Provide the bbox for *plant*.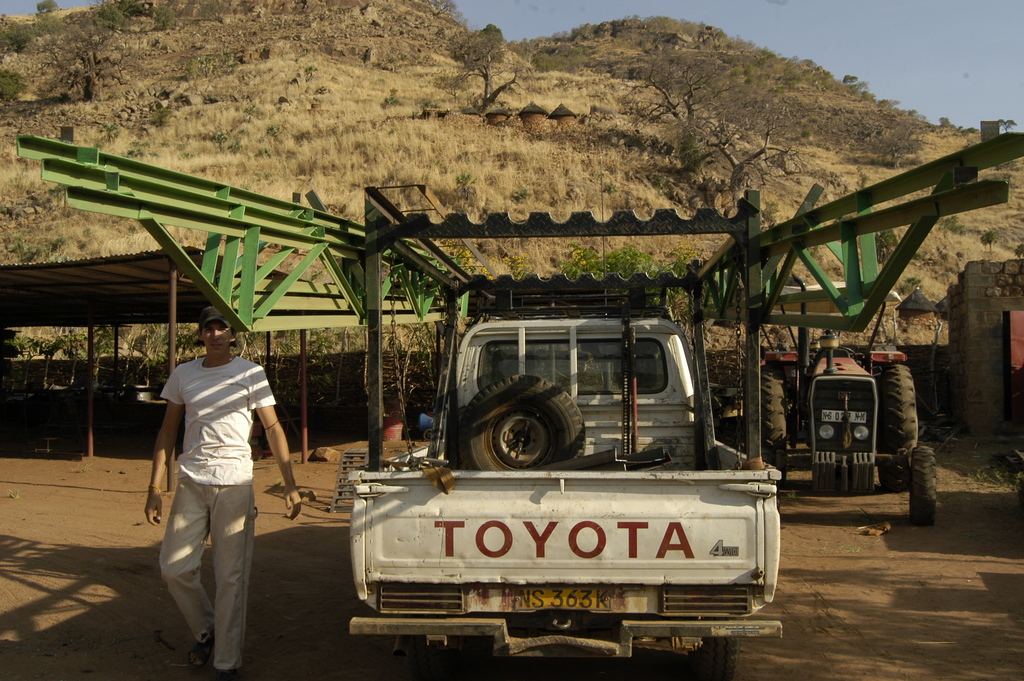
bbox=[982, 227, 1000, 251].
